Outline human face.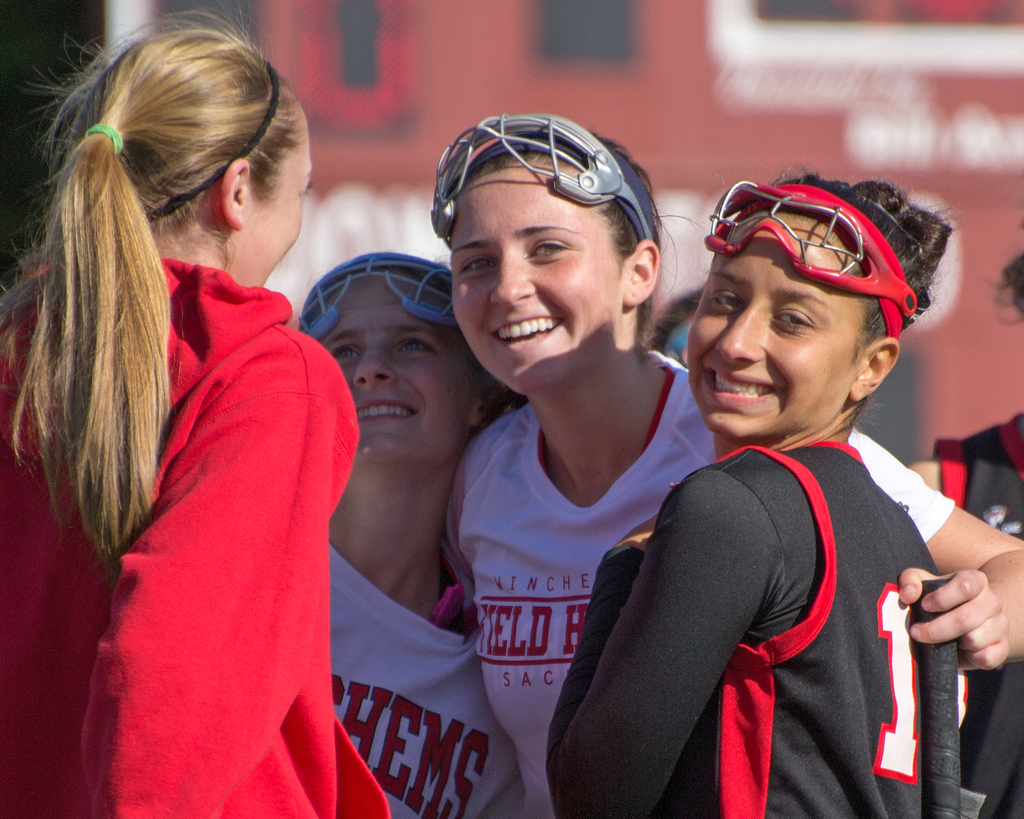
Outline: l=454, t=168, r=619, b=397.
